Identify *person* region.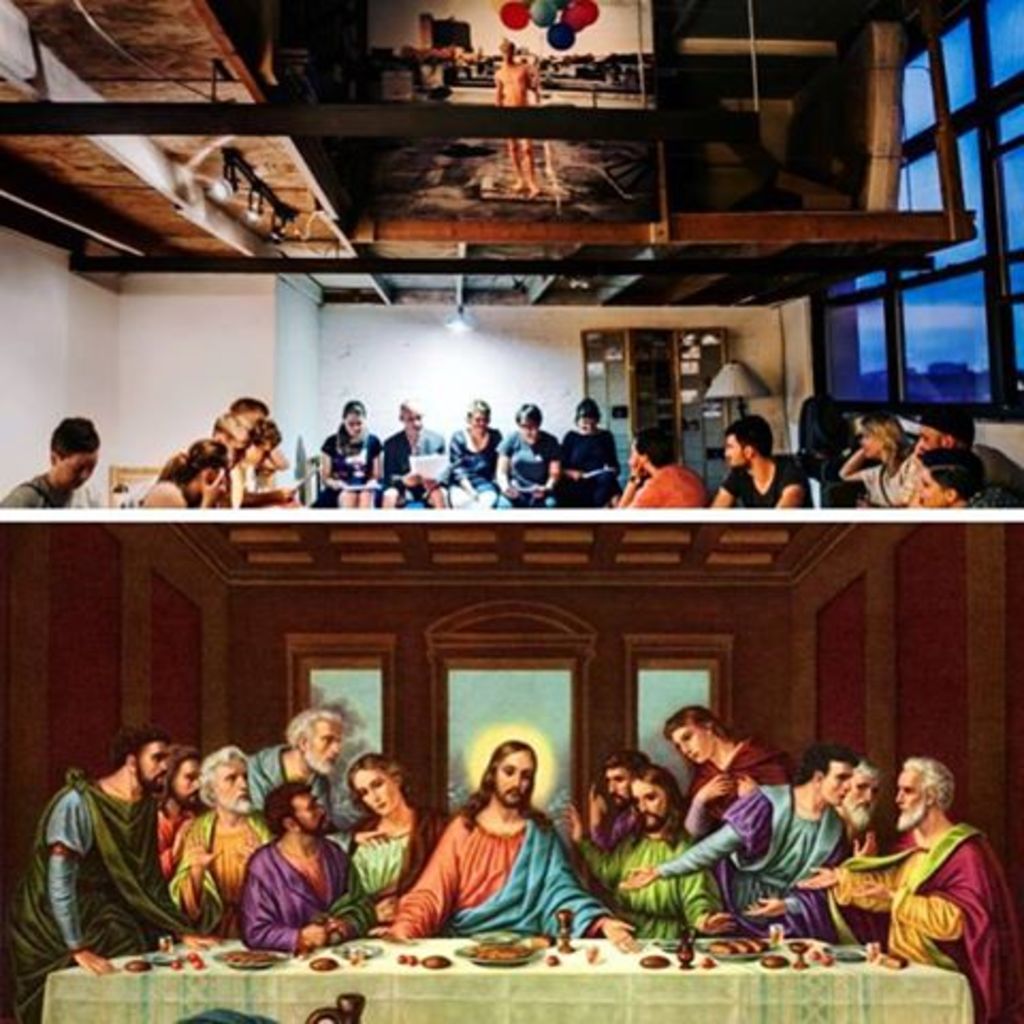
Region: crop(367, 738, 638, 941).
